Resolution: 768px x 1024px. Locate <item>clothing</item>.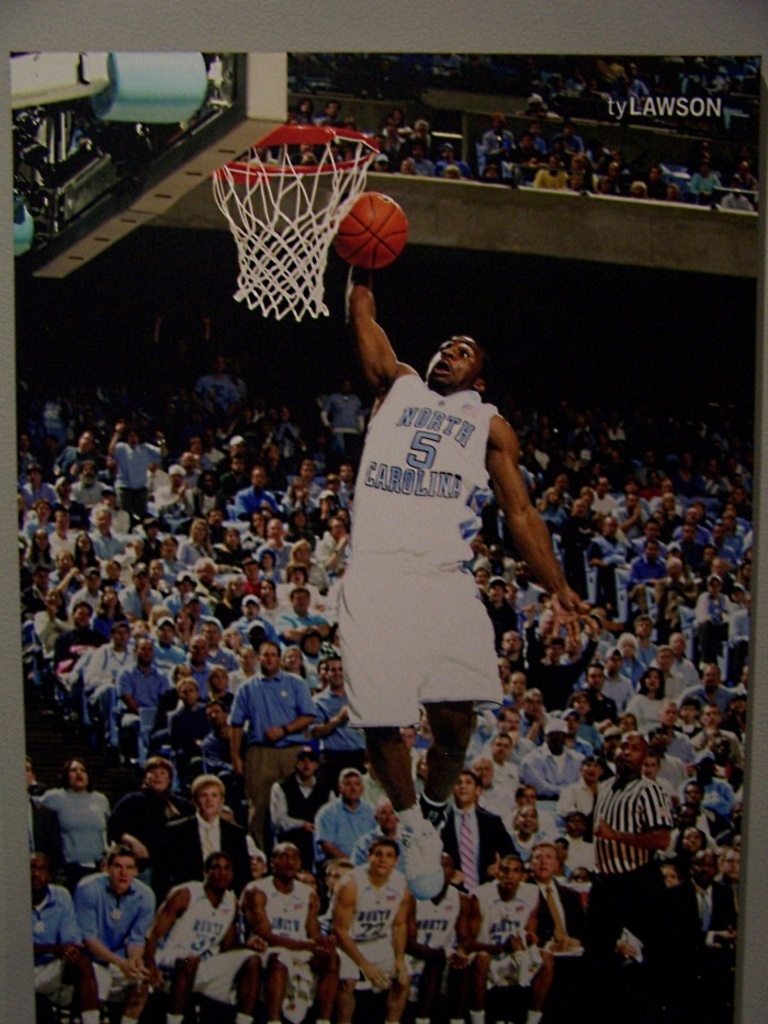
region(215, 679, 315, 811).
